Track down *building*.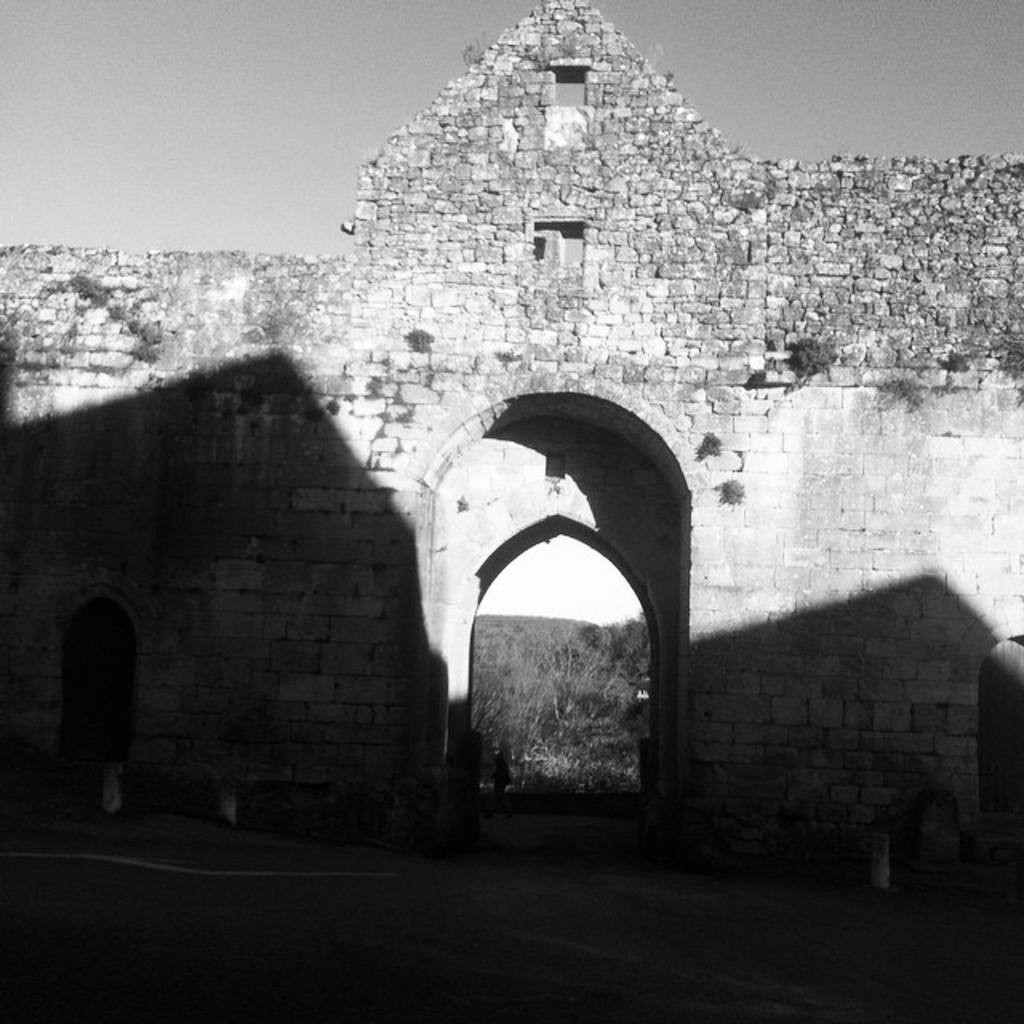
Tracked to detection(0, 0, 1022, 894).
